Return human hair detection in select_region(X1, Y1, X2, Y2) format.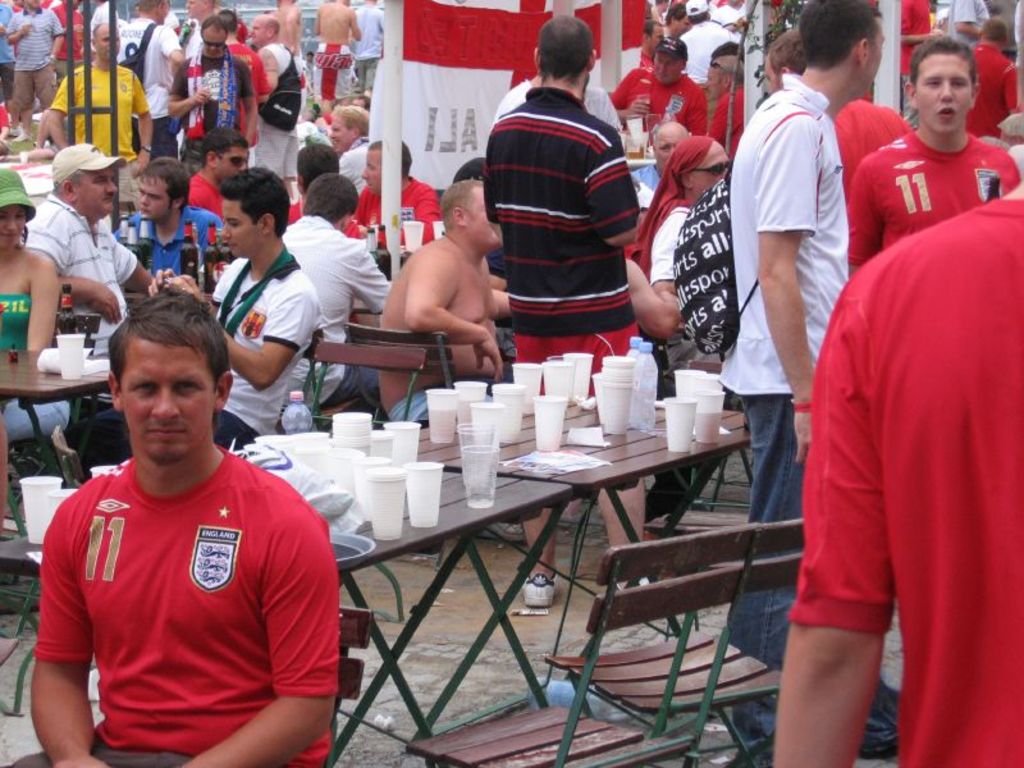
select_region(978, 17, 1007, 49).
